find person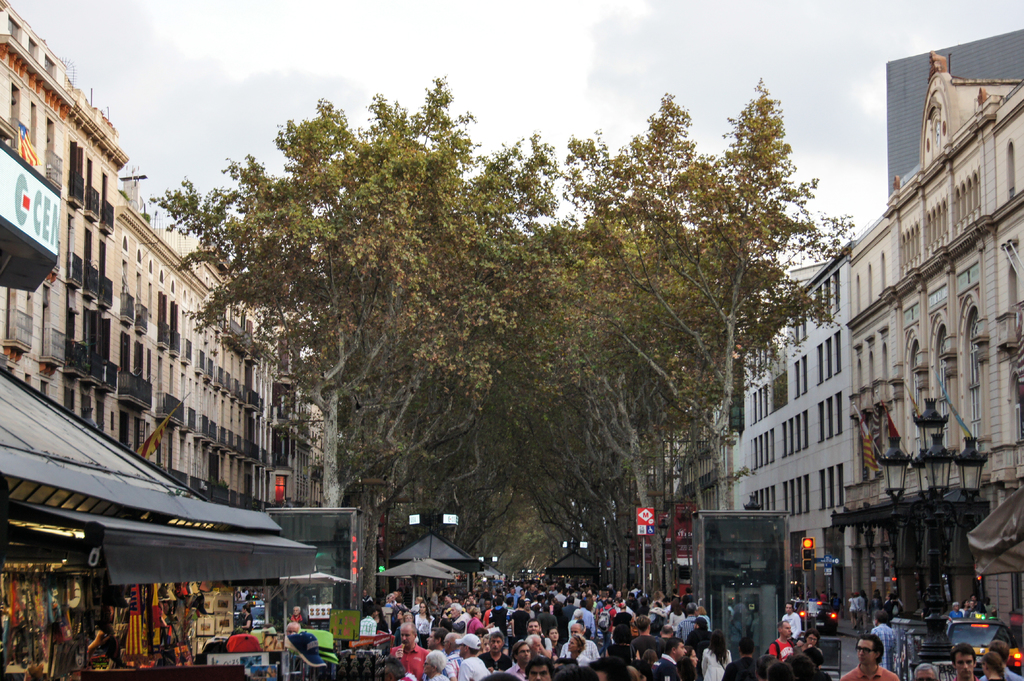
left=291, top=609, right=306, bottom=636
